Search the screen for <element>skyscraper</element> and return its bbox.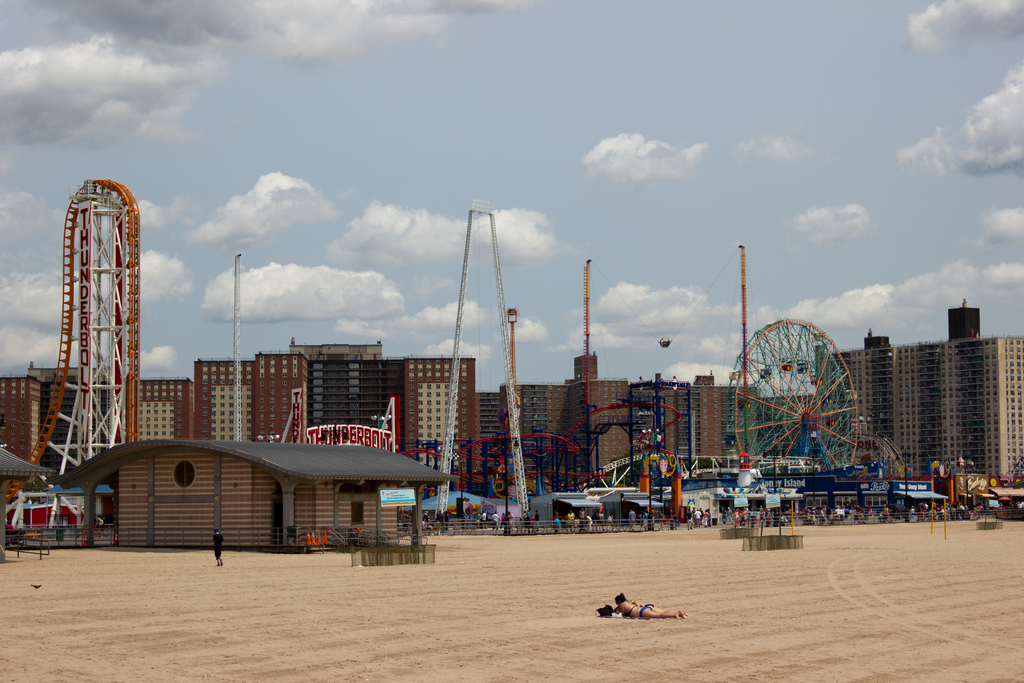
Found: 890 302 1023 497.
